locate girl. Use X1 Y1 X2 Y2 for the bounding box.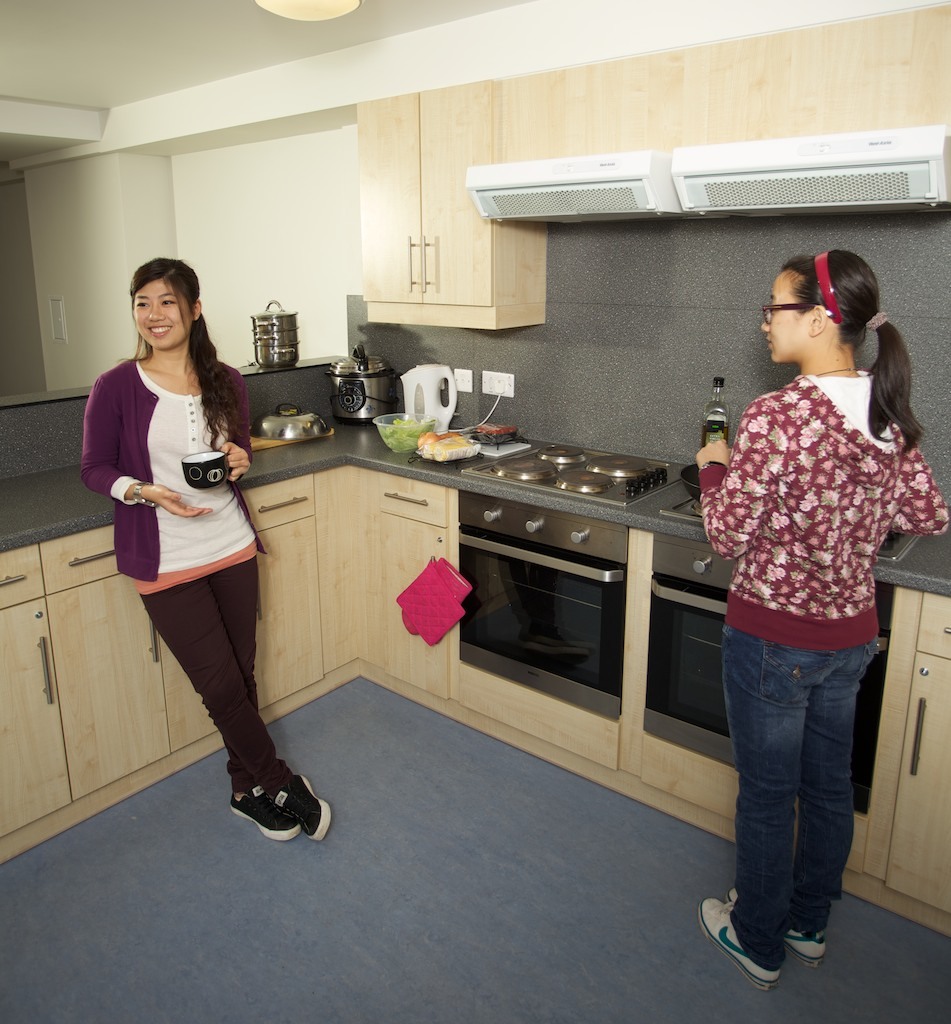
686 246 950 994.
